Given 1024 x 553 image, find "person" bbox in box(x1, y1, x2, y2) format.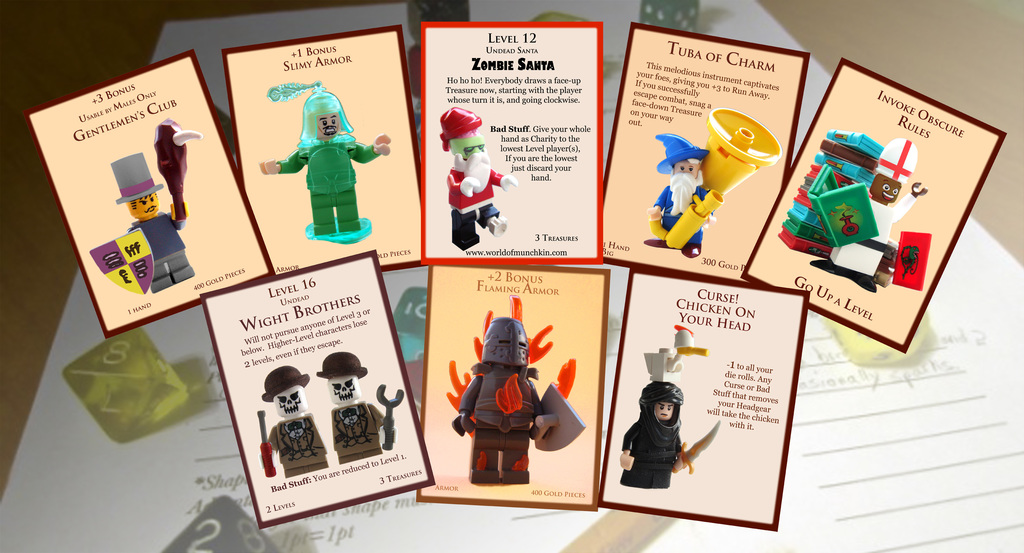
box(260, 364, 328, 476).
